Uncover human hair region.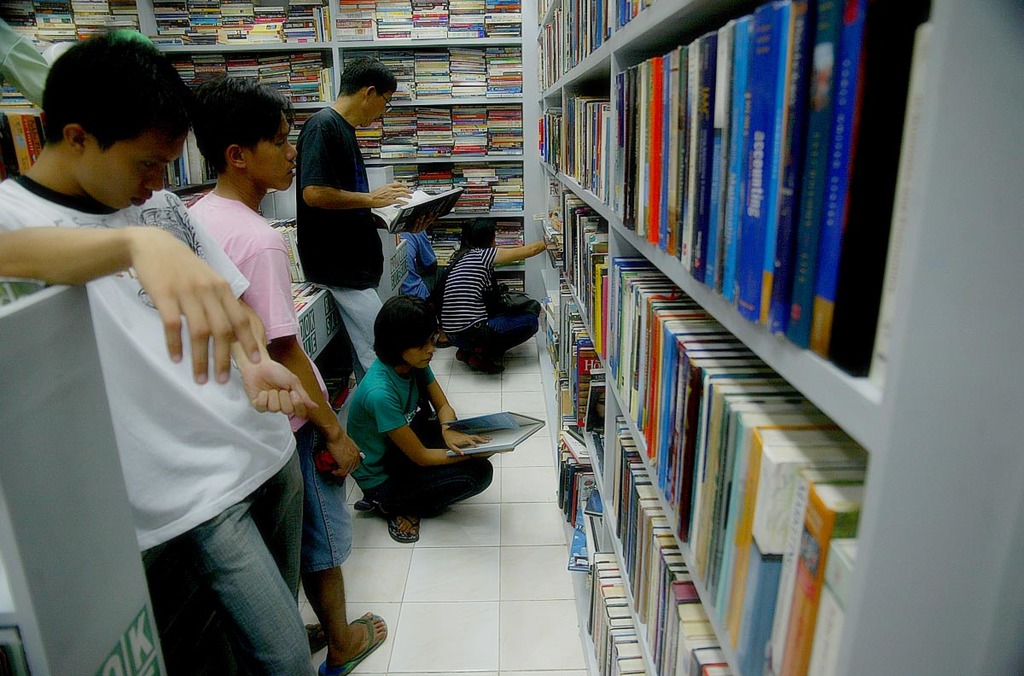
Uncovered: (201, 75, 292, 184).
